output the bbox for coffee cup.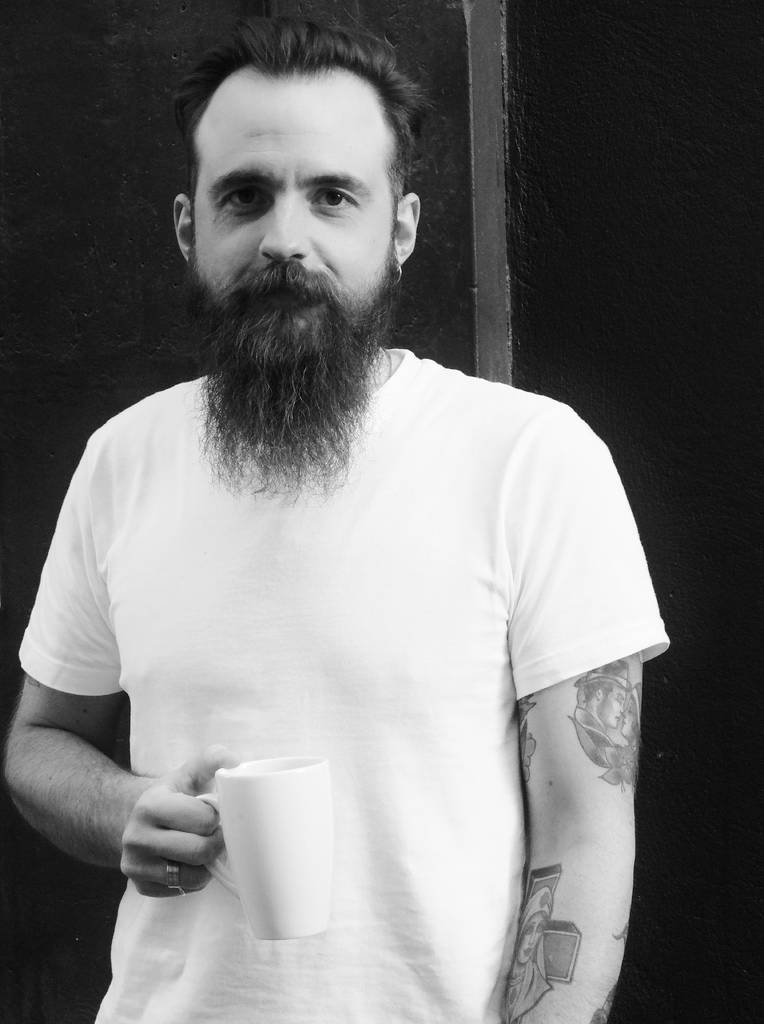
(left=186, top=749, right=336, bottom=939).
